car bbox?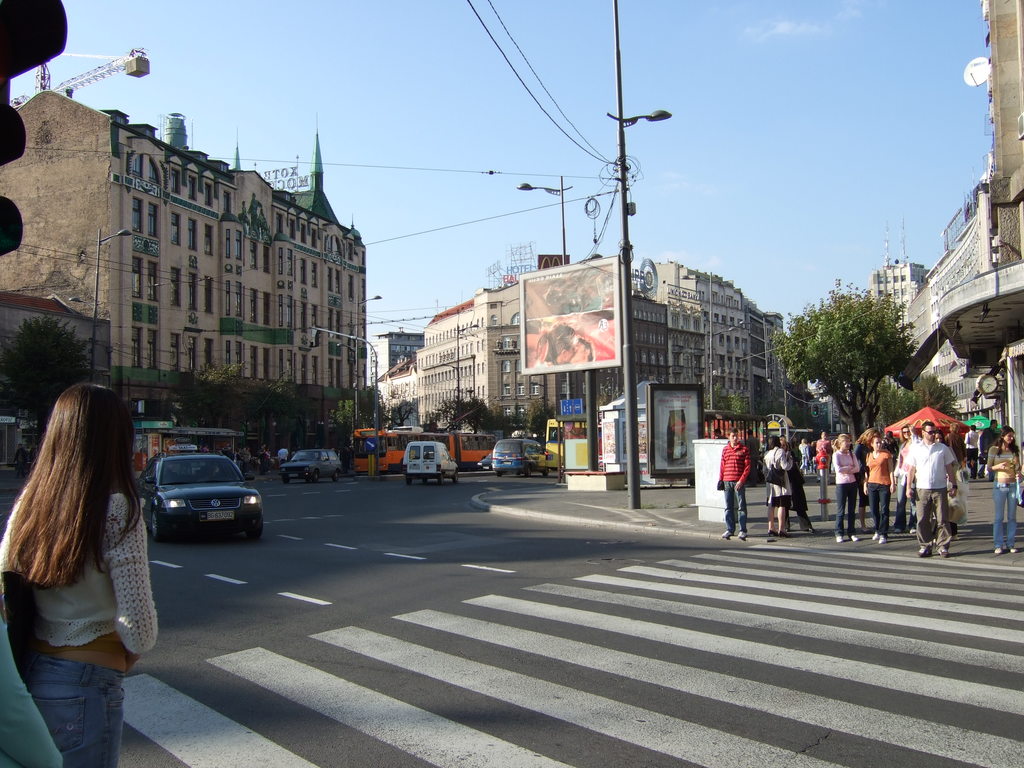
box=[281, 436, 349, 483]
